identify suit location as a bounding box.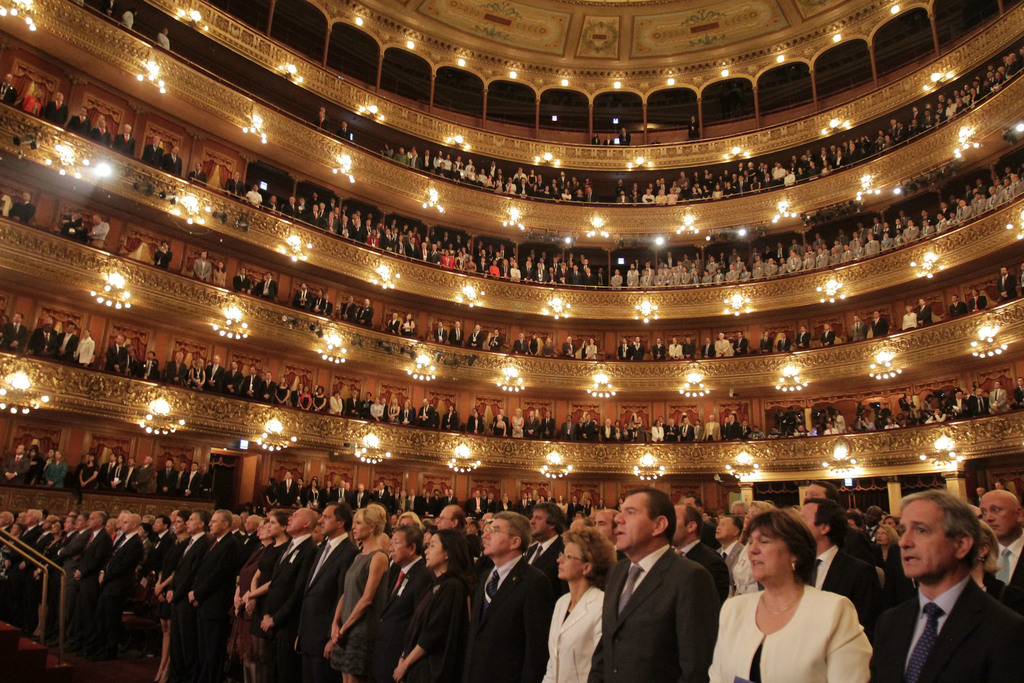
left=488, top=334, right=505, bottom=352.
